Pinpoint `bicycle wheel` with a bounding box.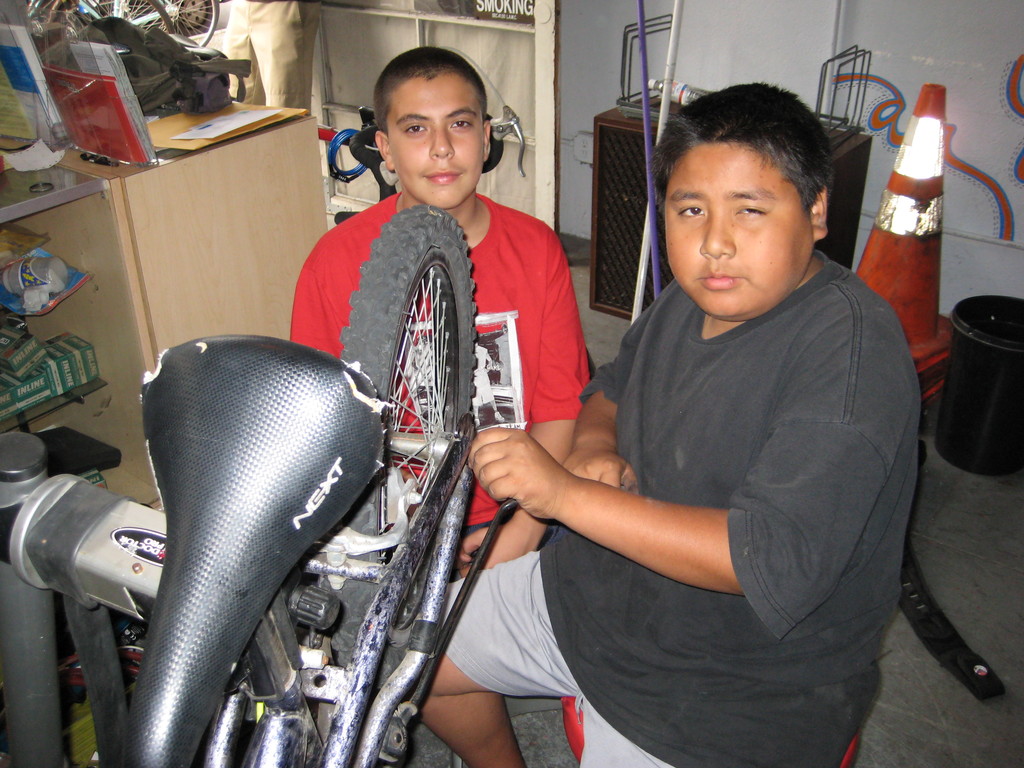
crop(312, 202, 478, 693).
